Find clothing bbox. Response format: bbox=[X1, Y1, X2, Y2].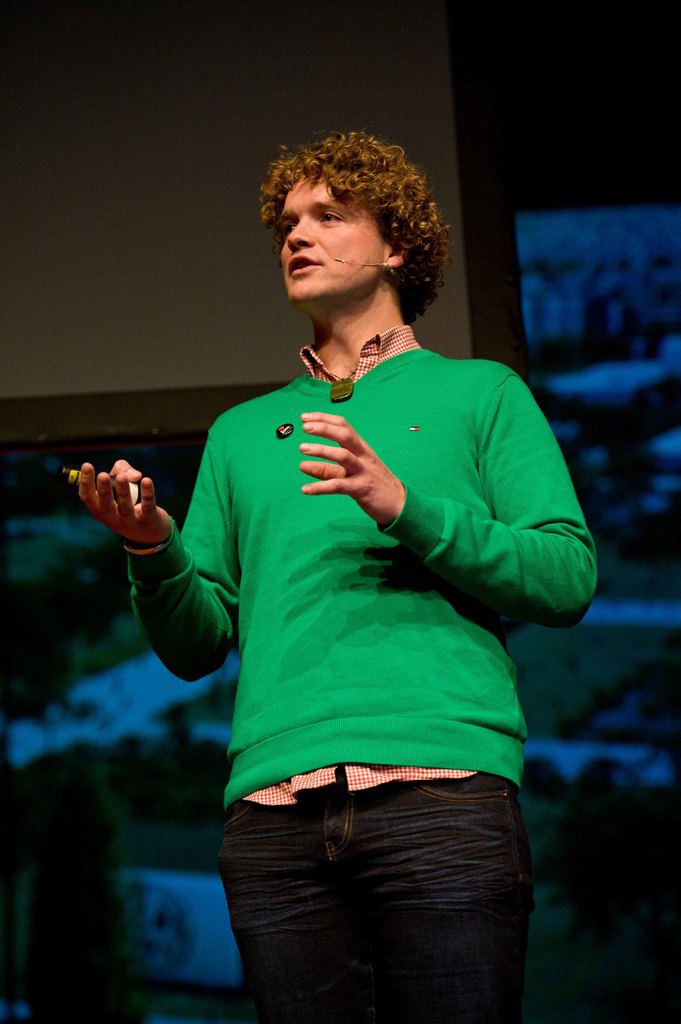
bbox=[149, 316, 570, 928].
